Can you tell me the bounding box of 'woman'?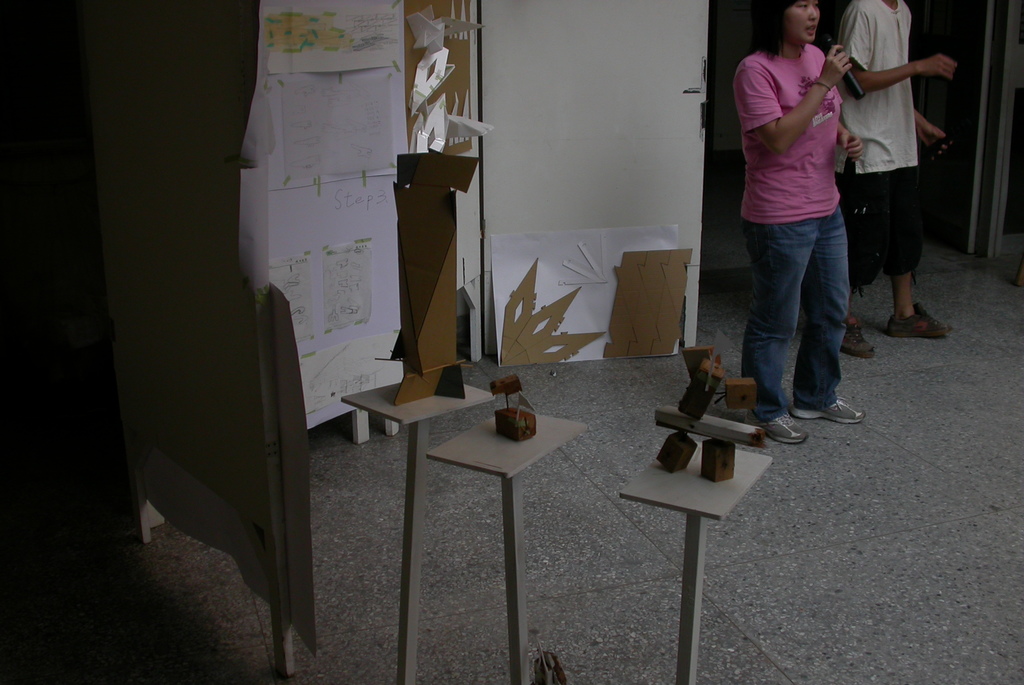
[725, 0, 884, 450].
